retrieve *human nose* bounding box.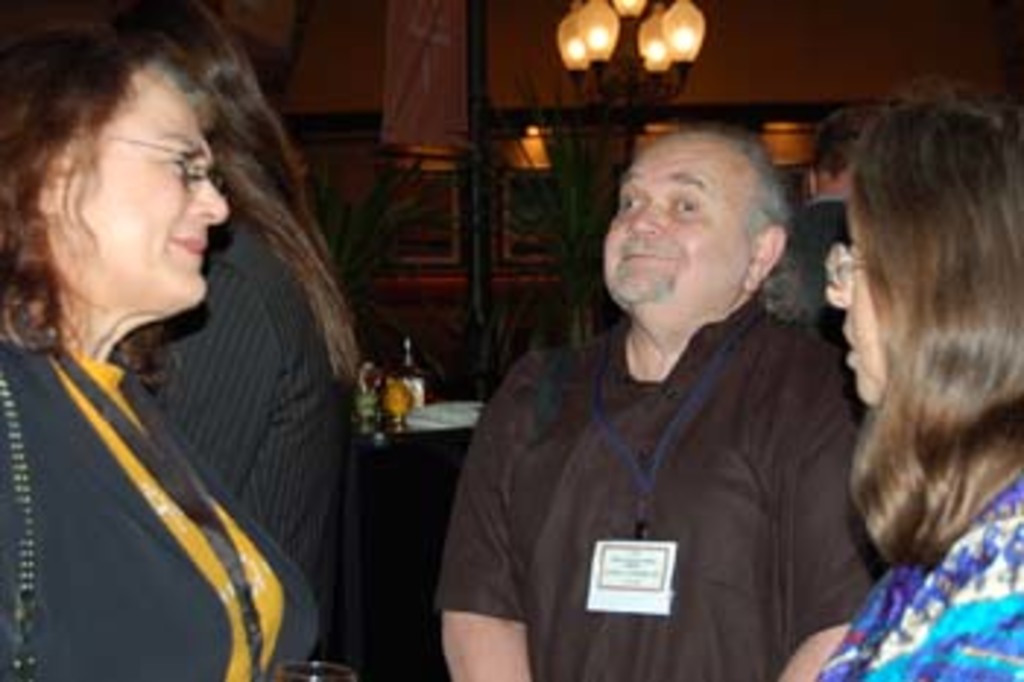
Bounding box: {"x1": 190, "y1": 173, "x2": 228, "y2": 222}.
